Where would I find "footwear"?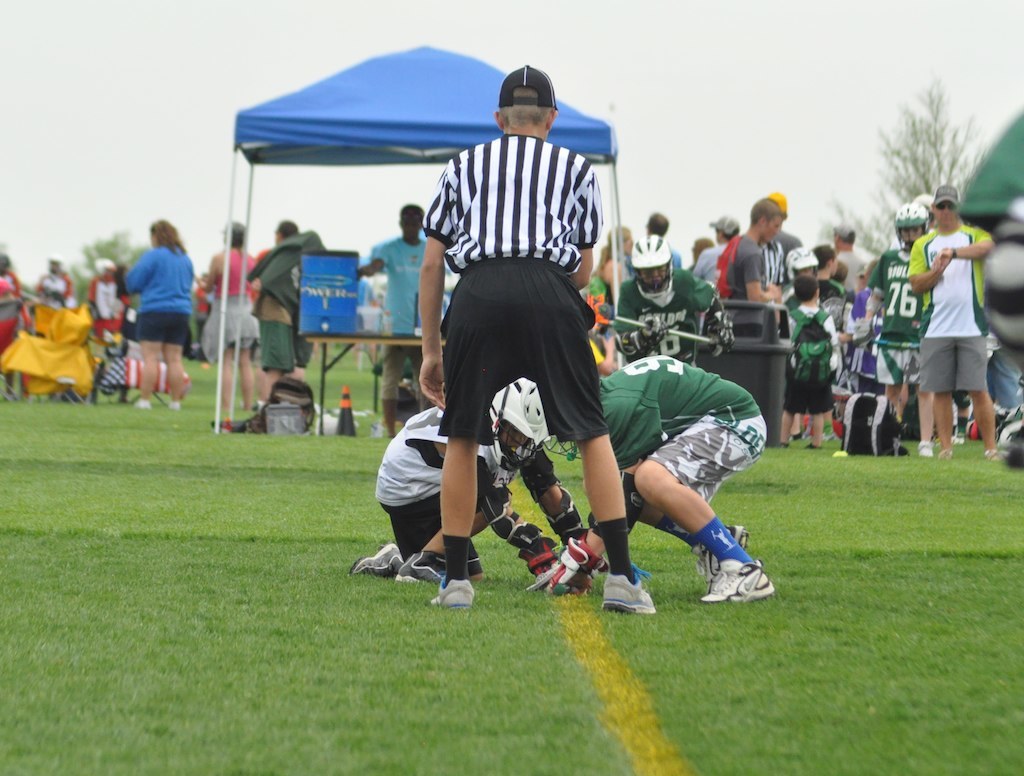
At BBox(693, 528, 745, 584).
